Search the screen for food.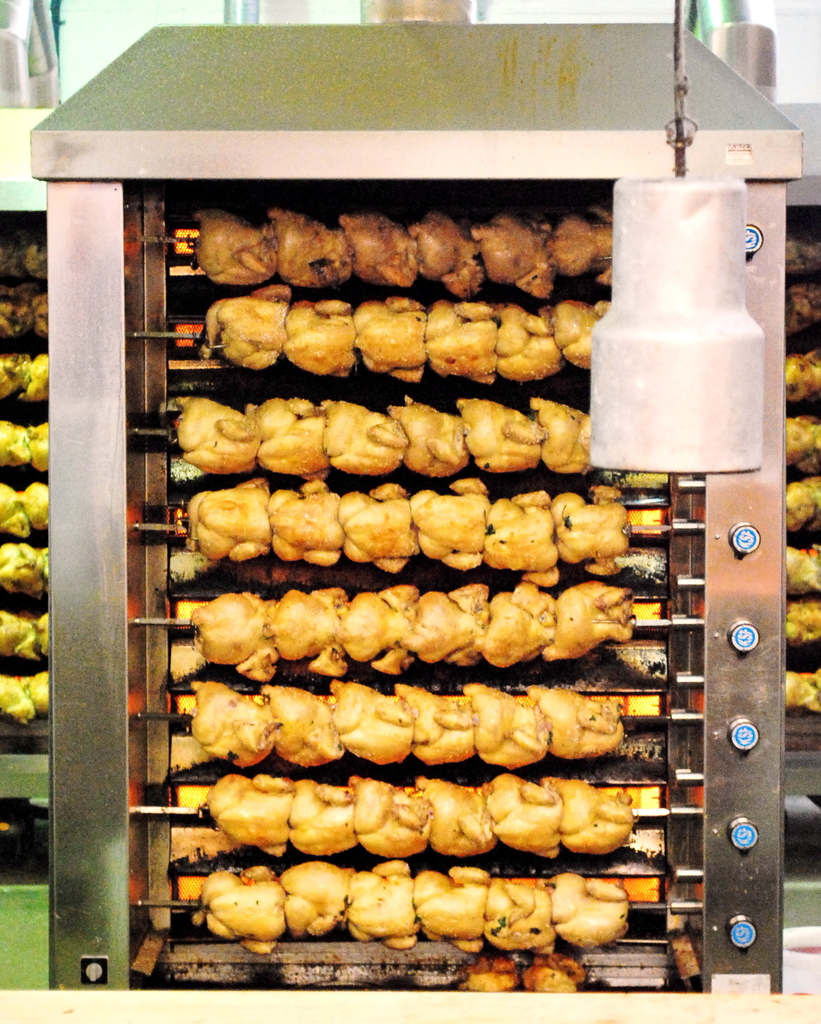
Found at <bbox>280, 854, 350, 941</bbox>.
